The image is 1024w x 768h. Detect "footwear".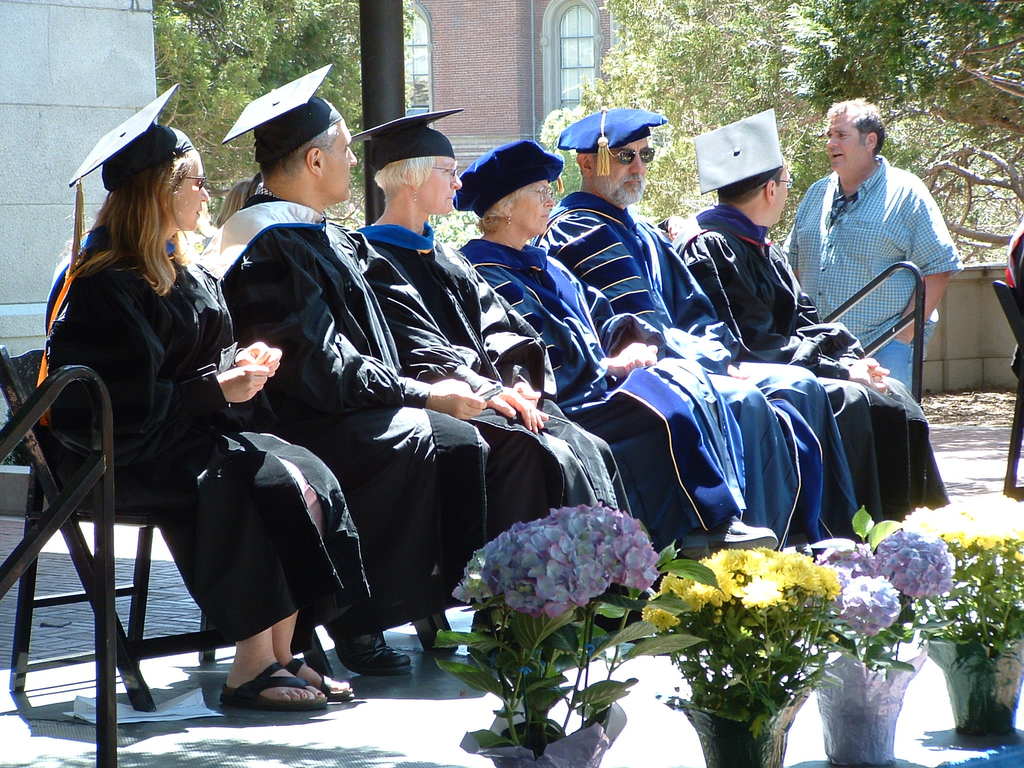
Detection: 220,657,340,724.
